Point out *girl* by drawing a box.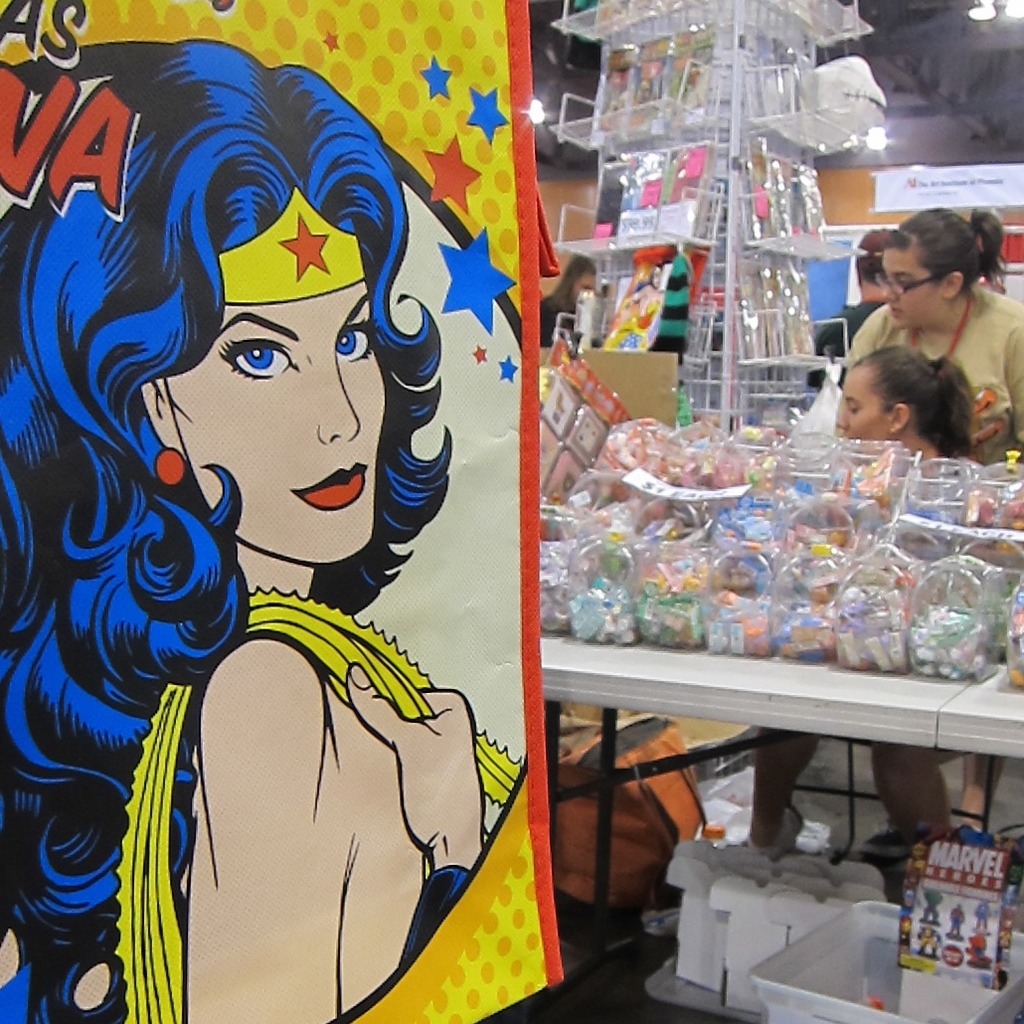
[0, 41, 523, 1023].
